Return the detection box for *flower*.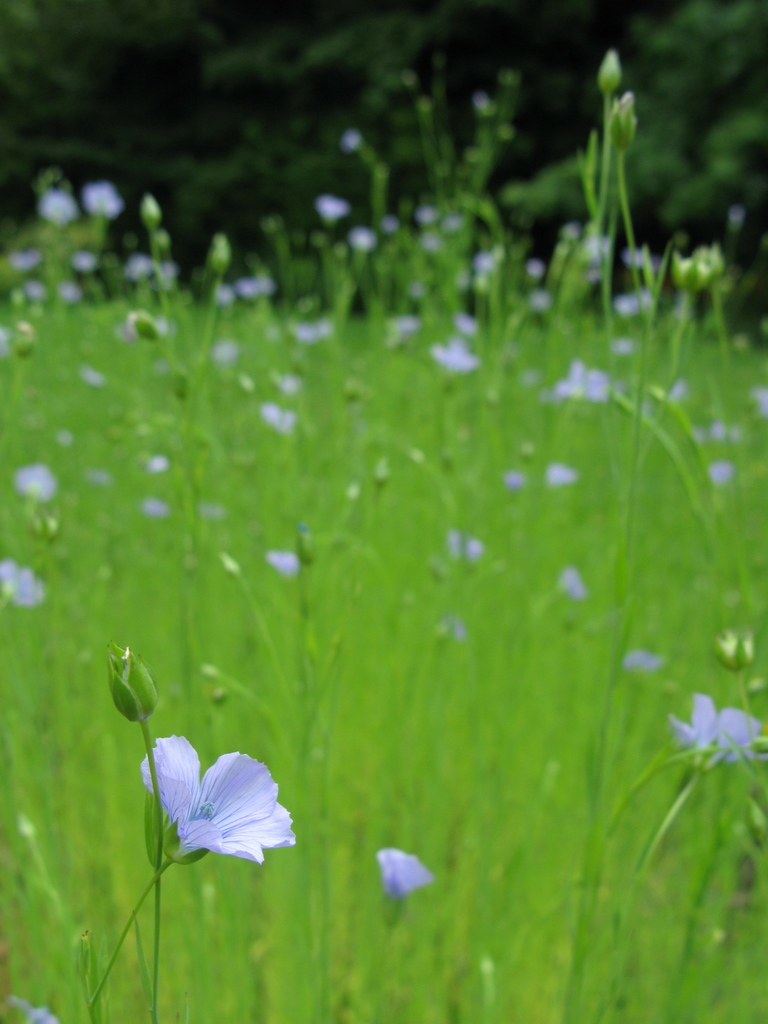
(left=6, top=560, right=49, bottom=602).
